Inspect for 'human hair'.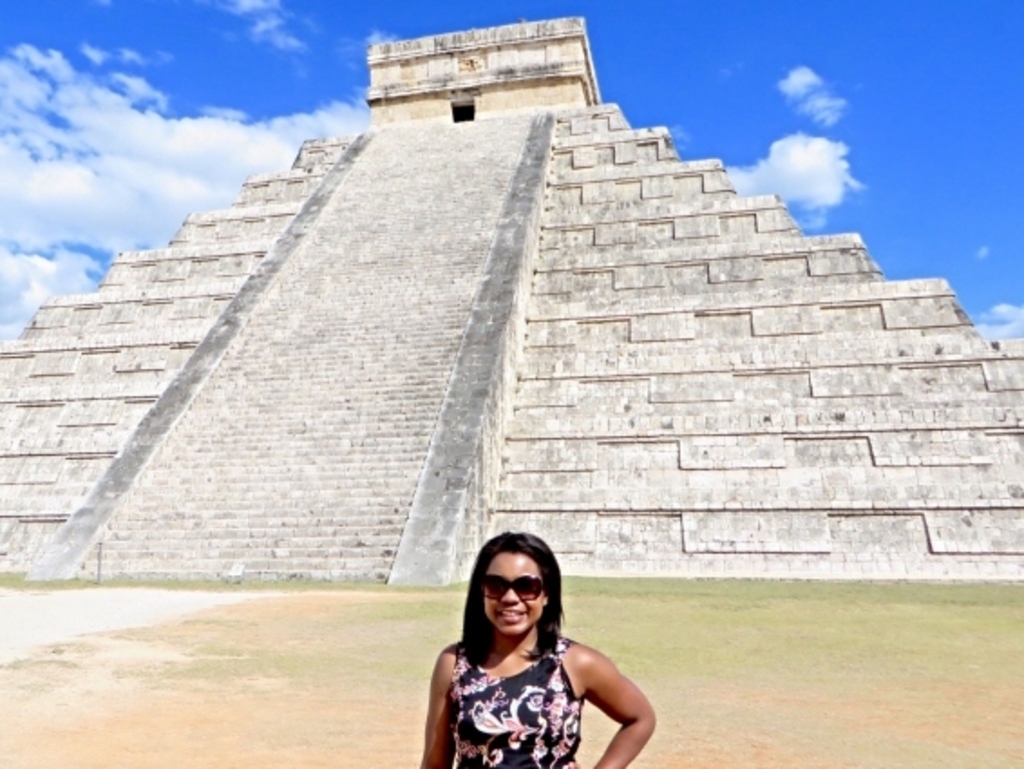
Inspection: pyautogui.locateOnScreen(461, 550, 568, 657).
